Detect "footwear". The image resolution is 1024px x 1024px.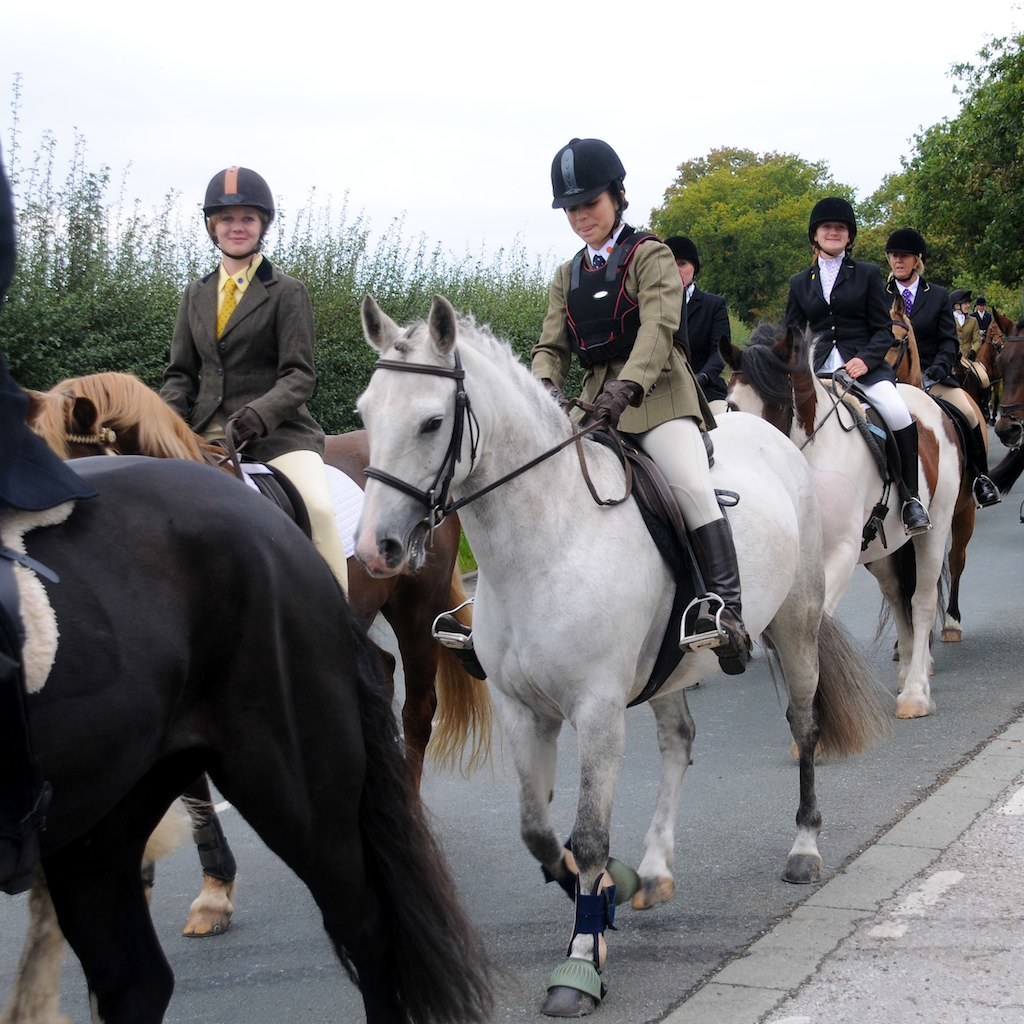
976/473/992/505.
